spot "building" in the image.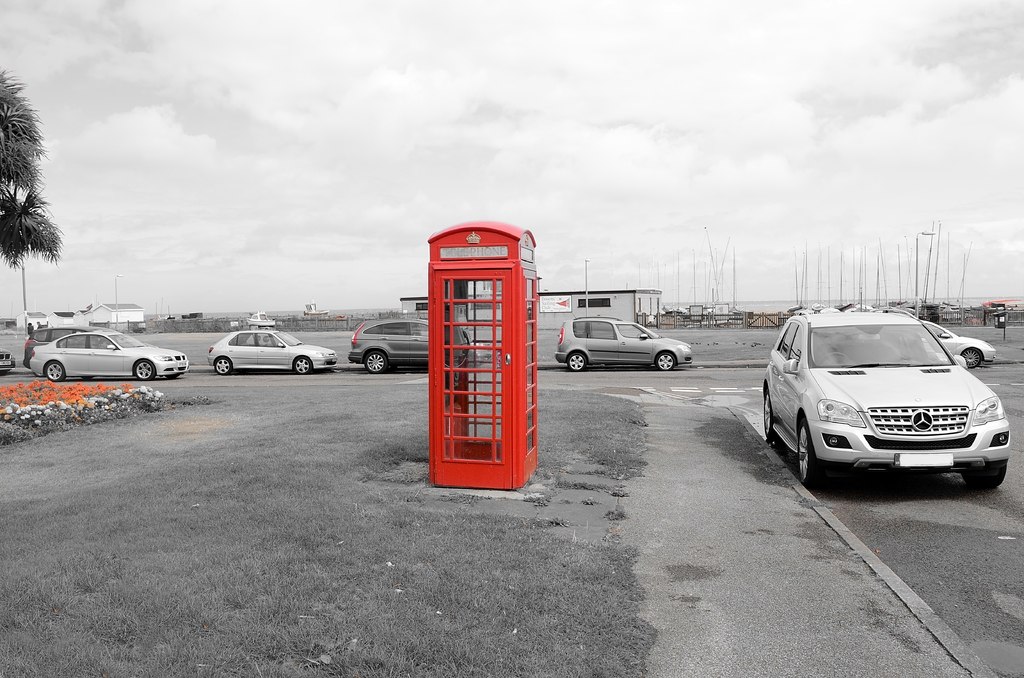
"building" found at (left=88, top=302, right=144, bottom=330).
